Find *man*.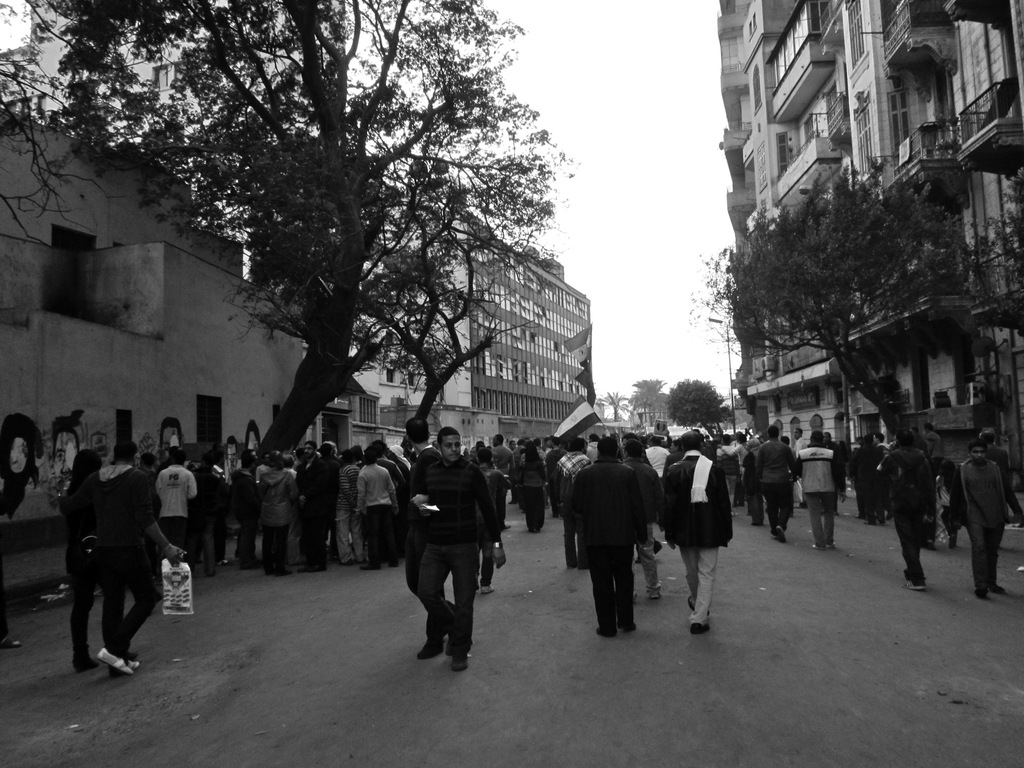
locate(753, 424, 795, 540).
